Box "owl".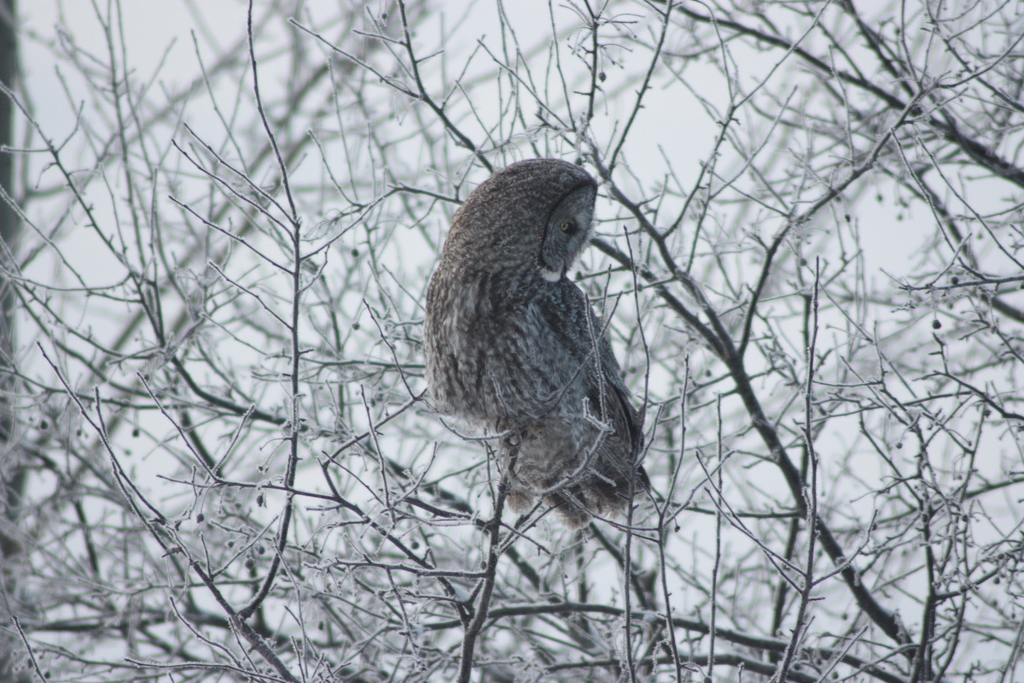
{"x1": 422, "y1": 154, "x2": 653, "y2": 524}.
